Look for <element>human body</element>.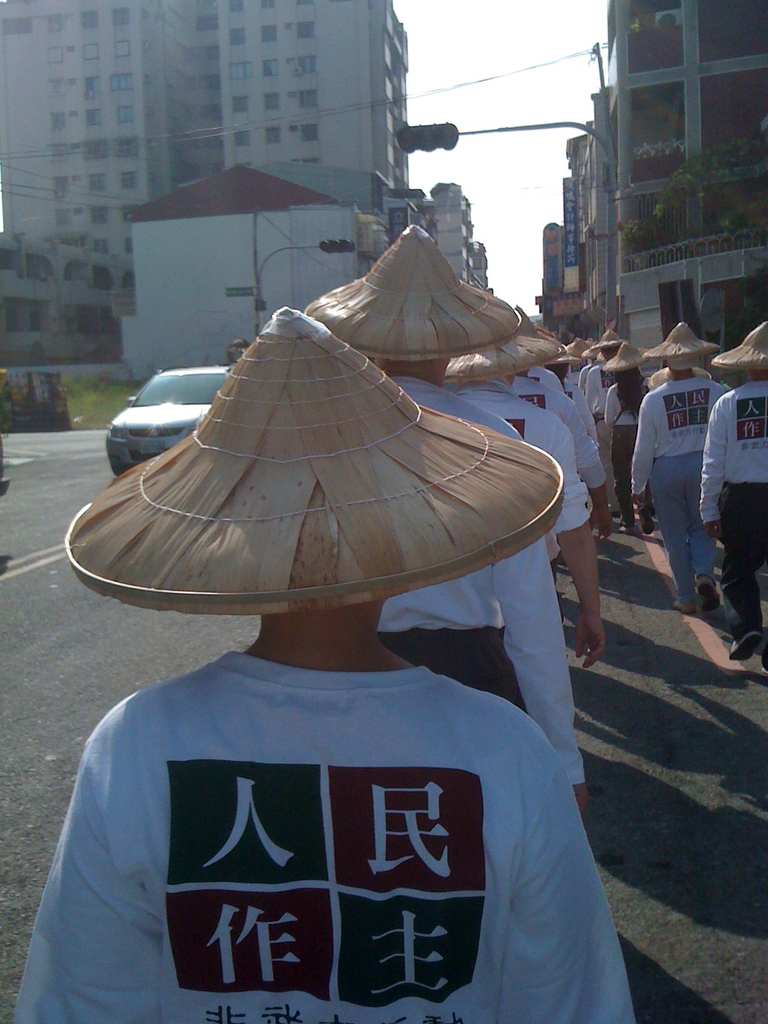
Found: x1=381, y1=382, x2=577, y2=805.
